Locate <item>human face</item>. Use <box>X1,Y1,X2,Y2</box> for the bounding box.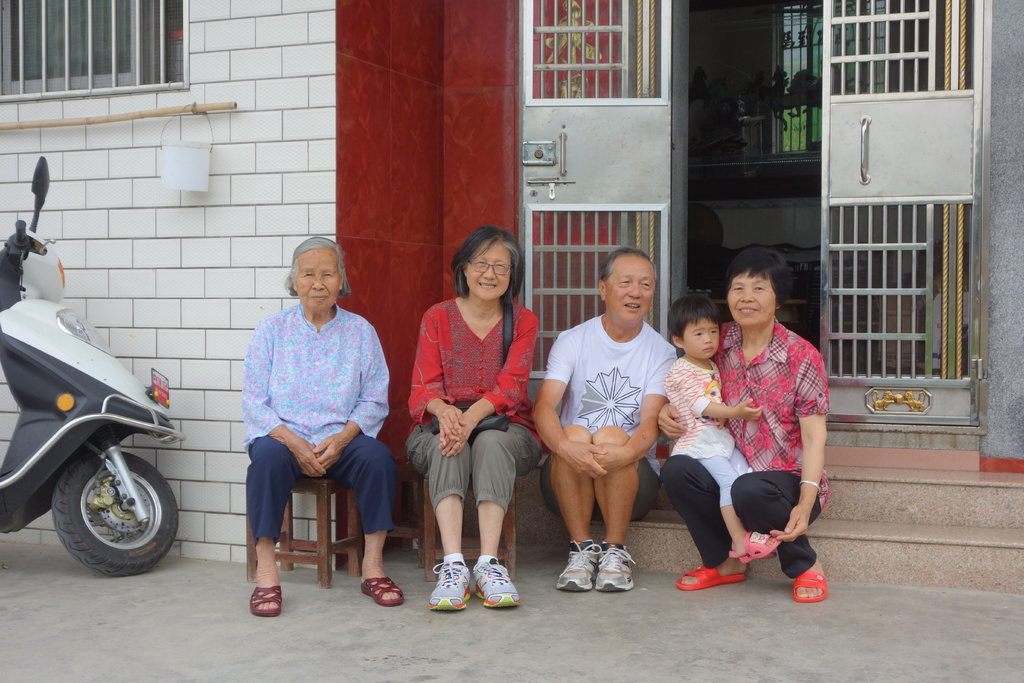
<box>464,238,513,297</box>.
